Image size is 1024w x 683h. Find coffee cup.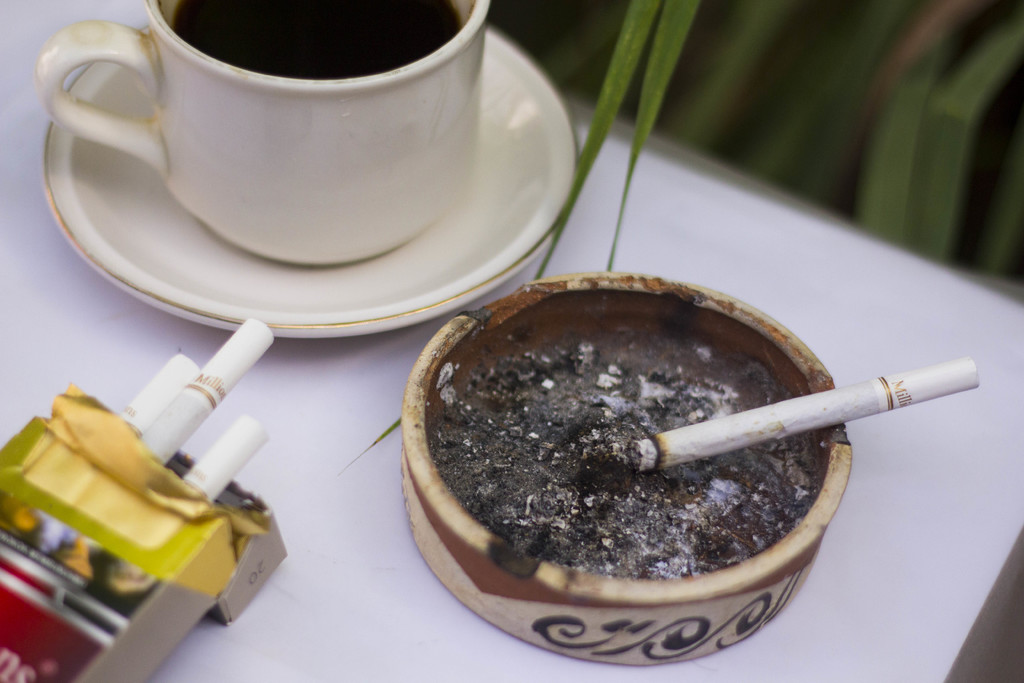
pyautogui.locateOnScreen(37, 0, 504, 265).
